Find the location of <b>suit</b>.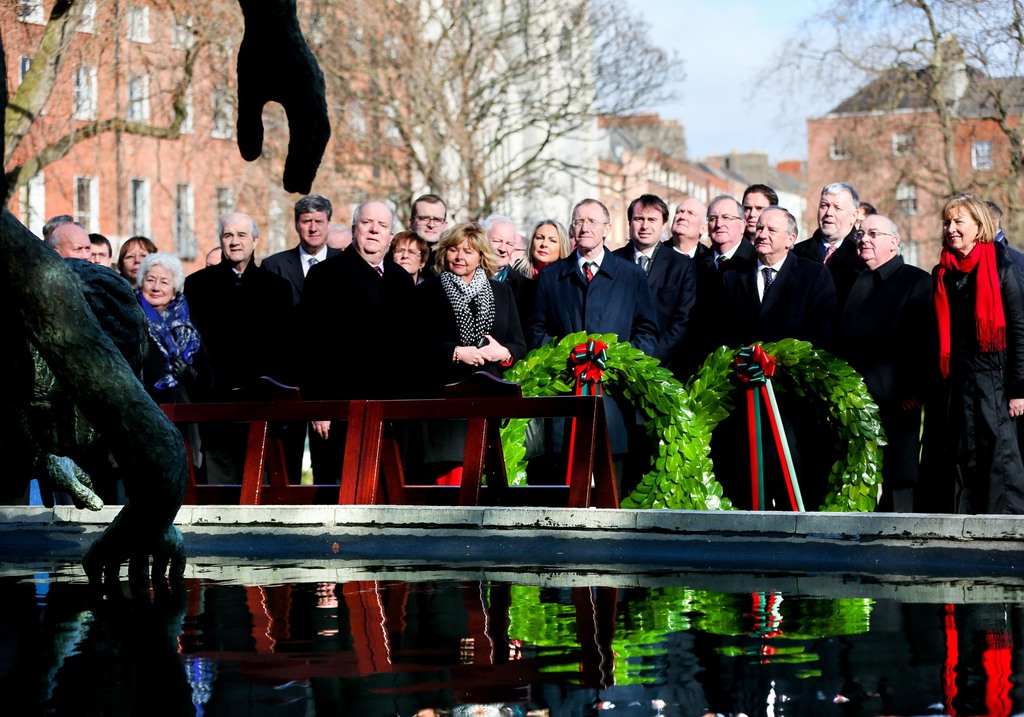
Location: bbox=[301, 252, 416, 483].
